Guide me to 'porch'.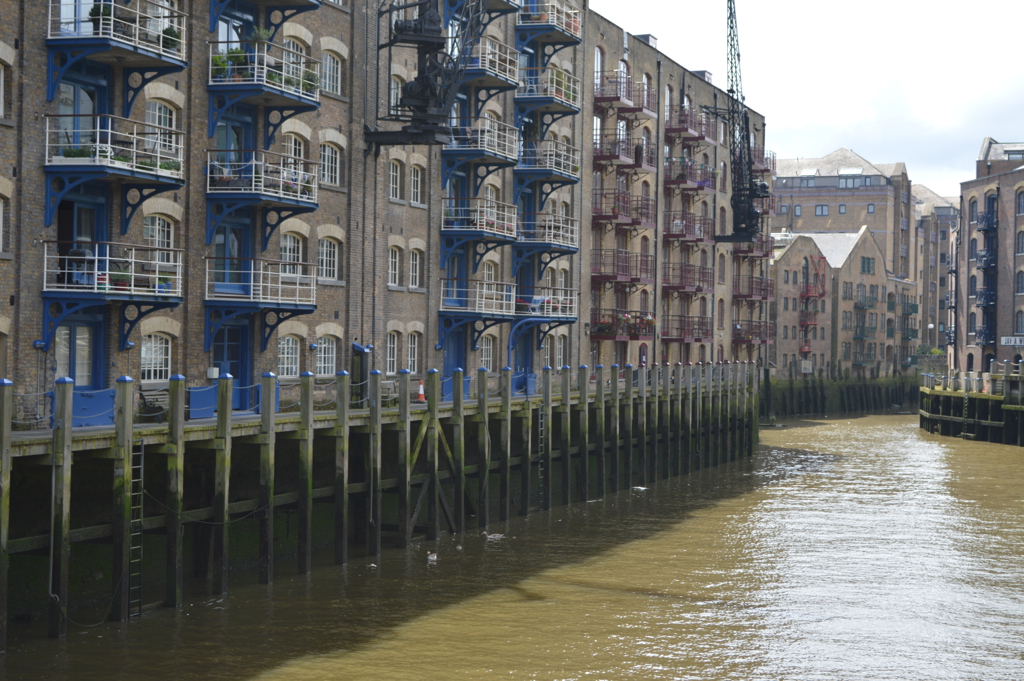
Guidance: 937, 247, 956, 277.
